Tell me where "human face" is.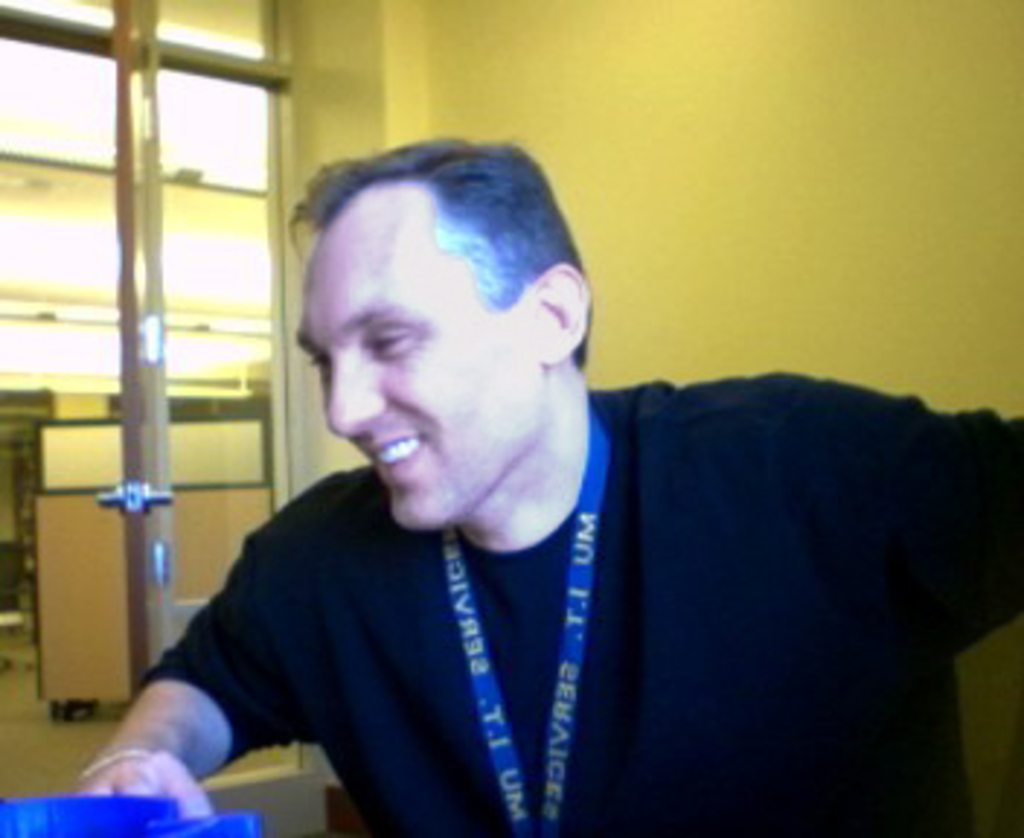
"human face" is at BBox(294, 180, 532, 527).
